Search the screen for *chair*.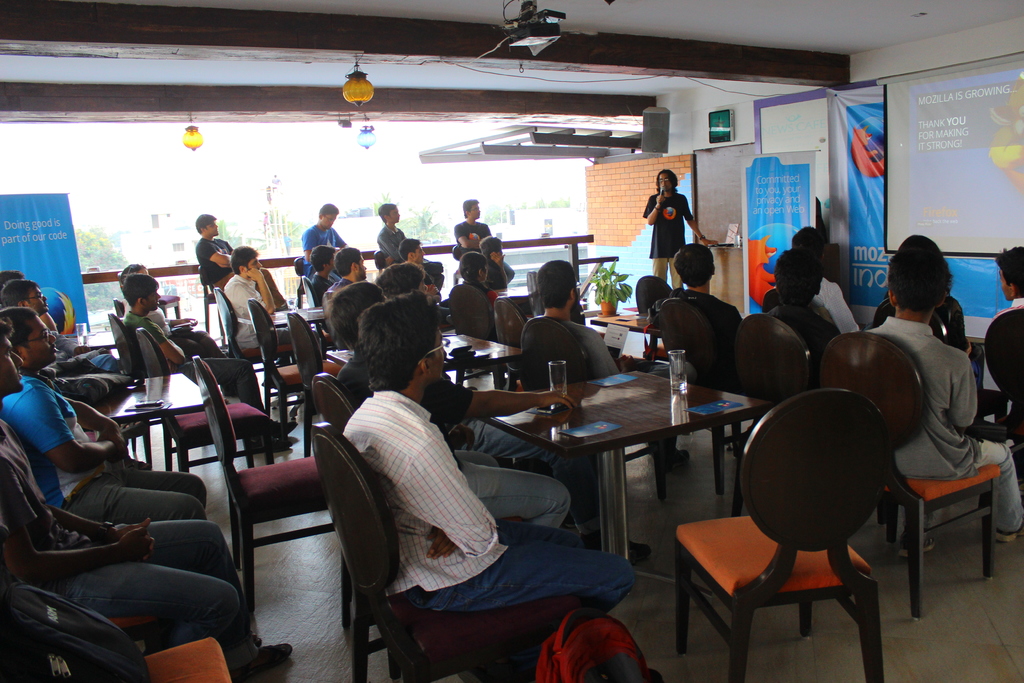
Found at rect(246, 299, 341, 457).
